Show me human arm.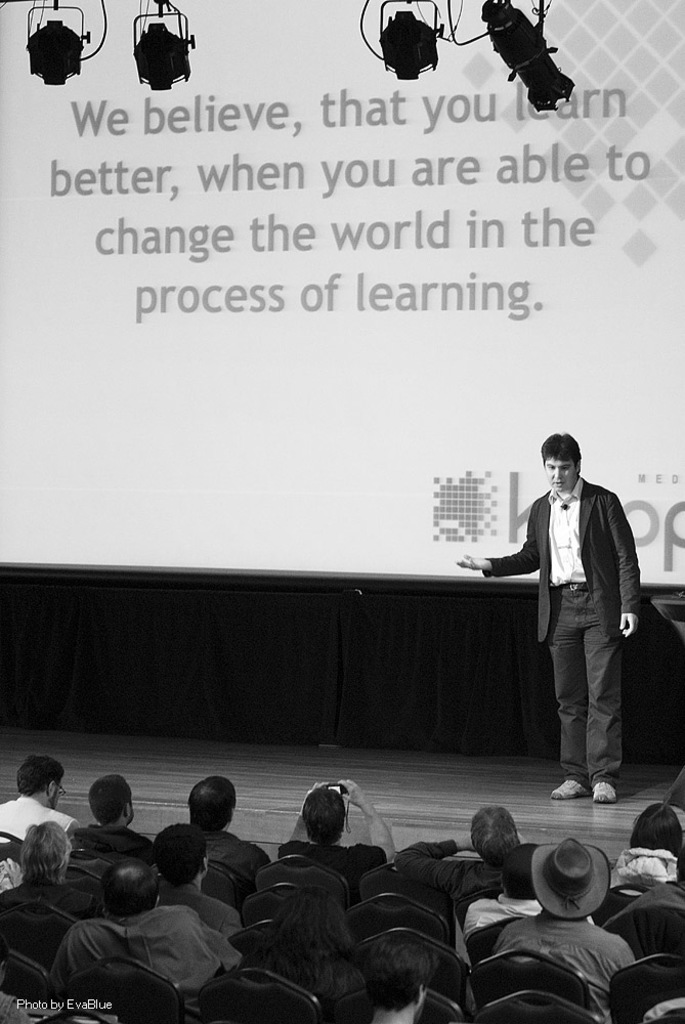
human arm is here: Rect(42, 803, 86, 837).
